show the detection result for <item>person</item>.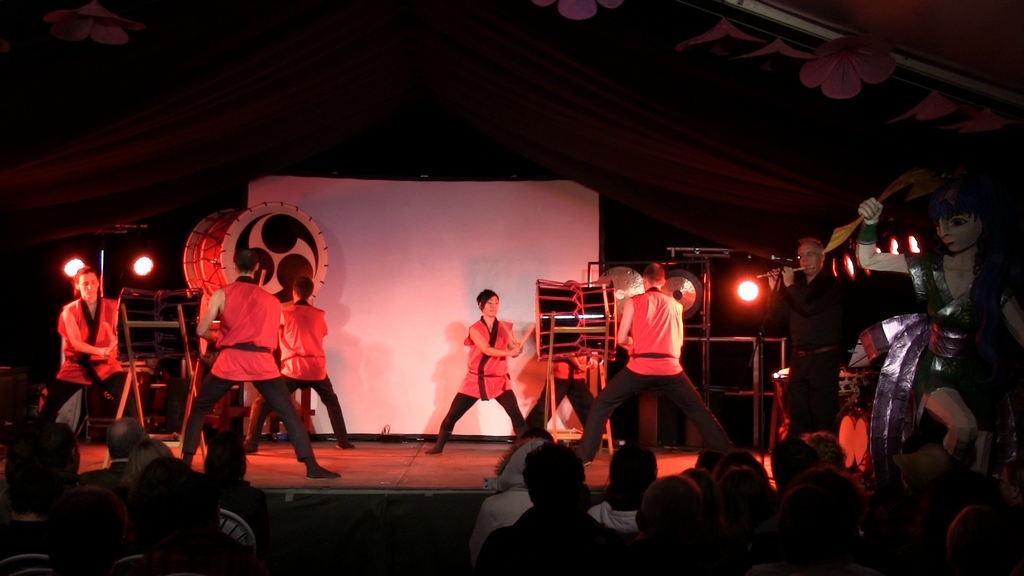
<box>766,241,860,438</box>.
